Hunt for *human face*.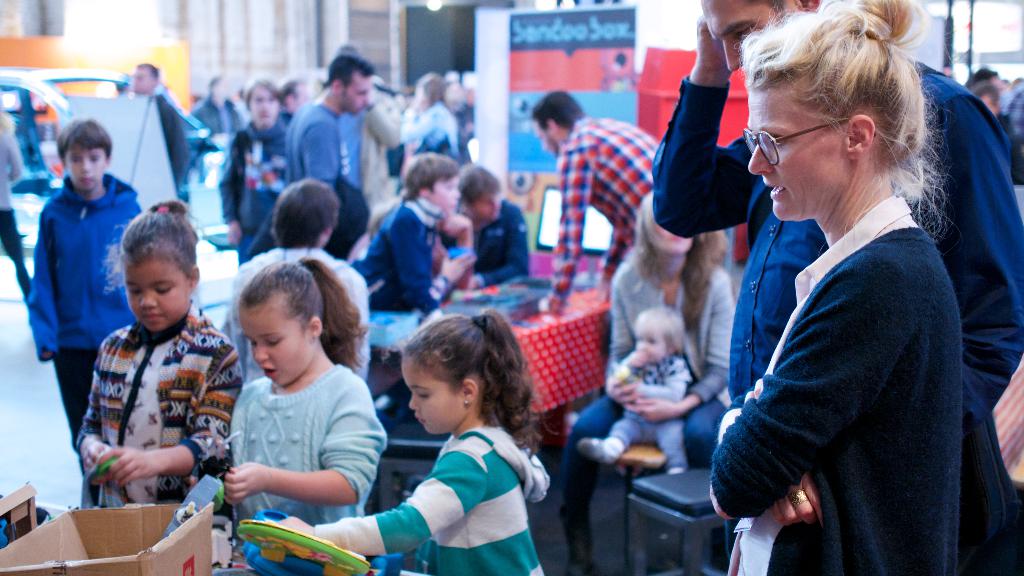
Hunted down at (632,329,671,363).
